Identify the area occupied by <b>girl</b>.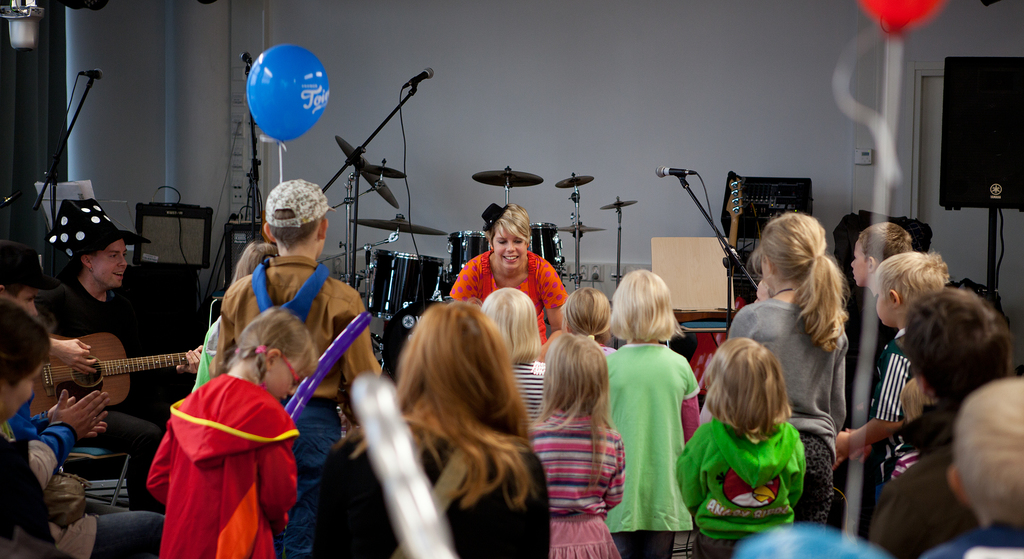
Area: BBox(605, 267, 701, 558).
